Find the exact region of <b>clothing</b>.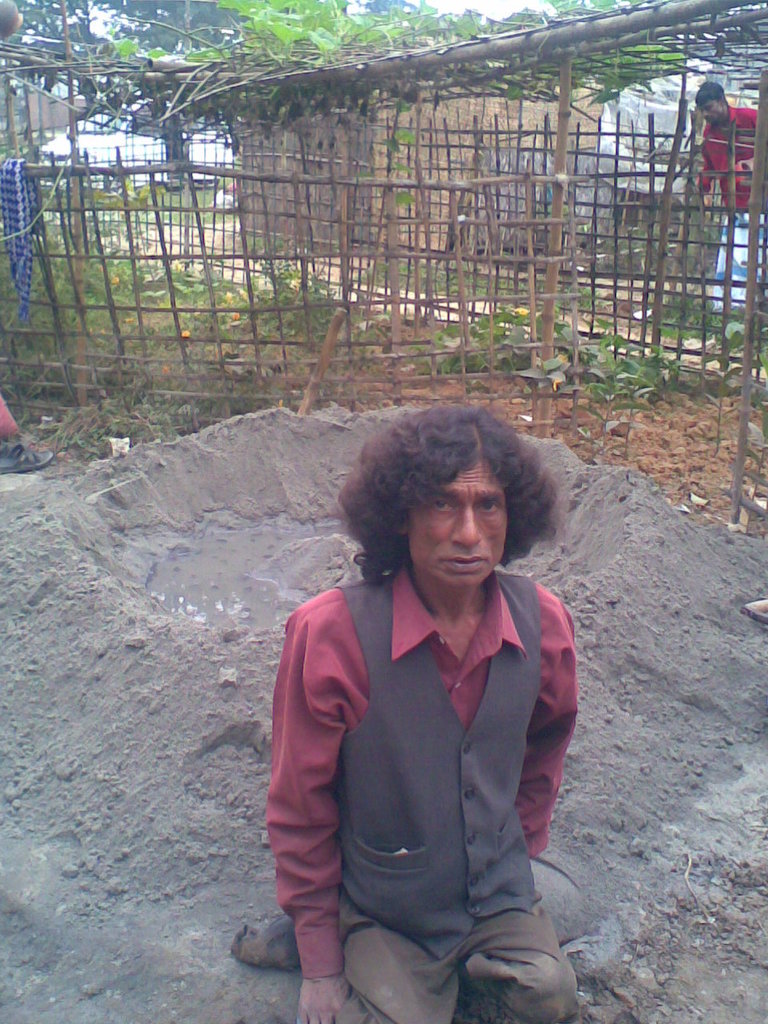
Exact region: box(706, 97, 762, 302).
